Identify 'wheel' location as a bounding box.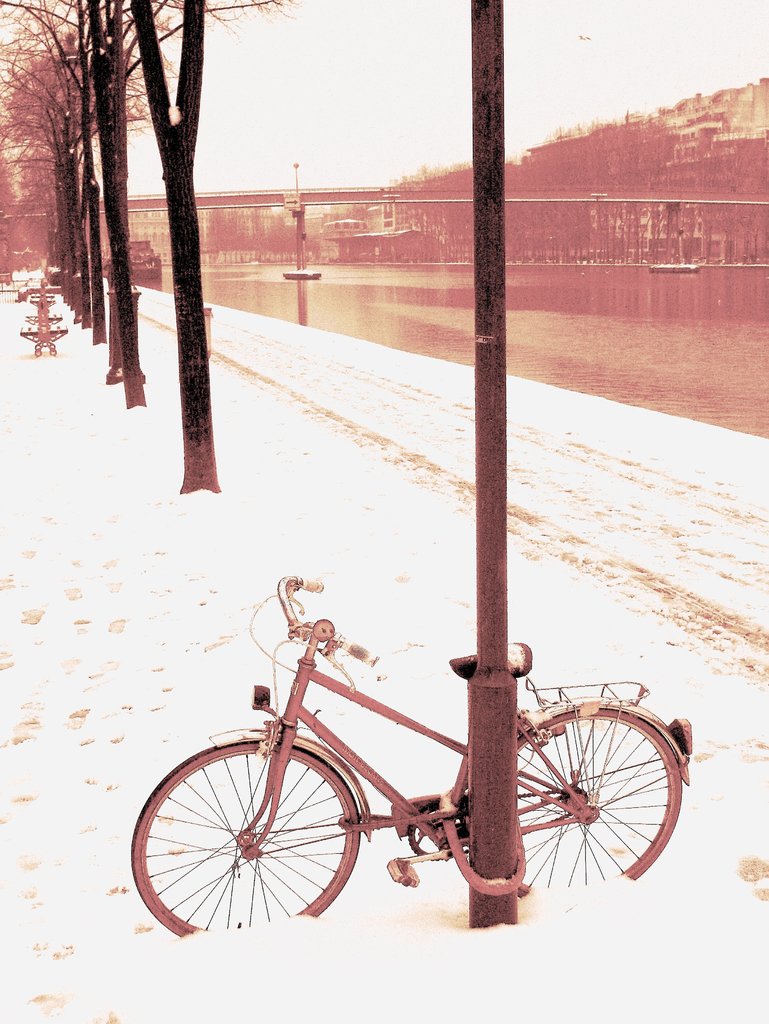
506, 707, 686, 875.
